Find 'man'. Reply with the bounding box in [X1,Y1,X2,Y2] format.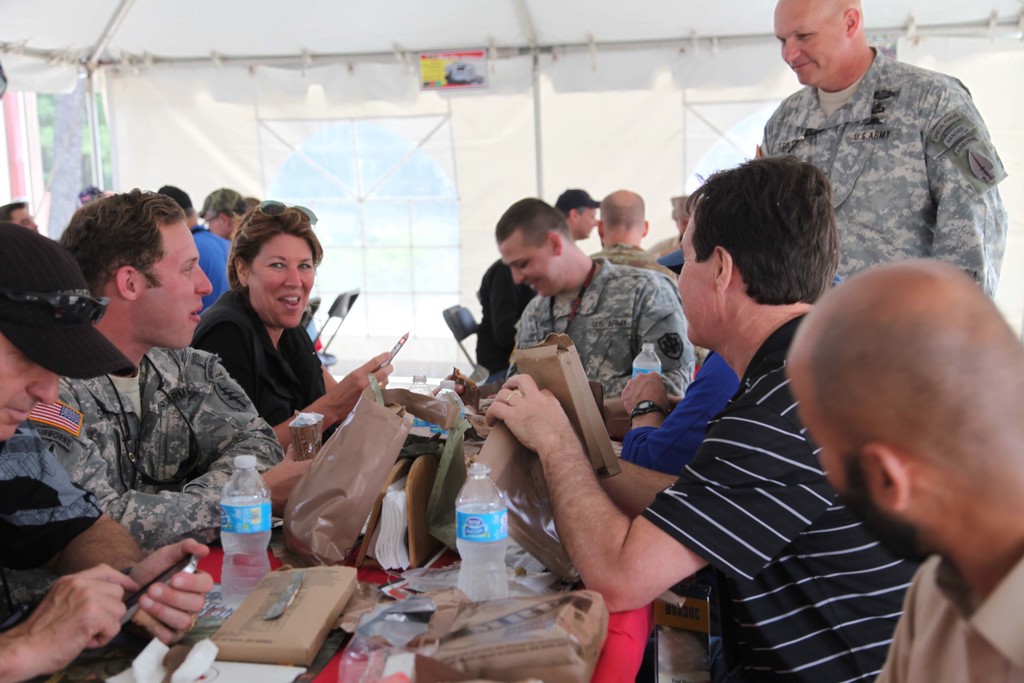
[76,185,101,207].
